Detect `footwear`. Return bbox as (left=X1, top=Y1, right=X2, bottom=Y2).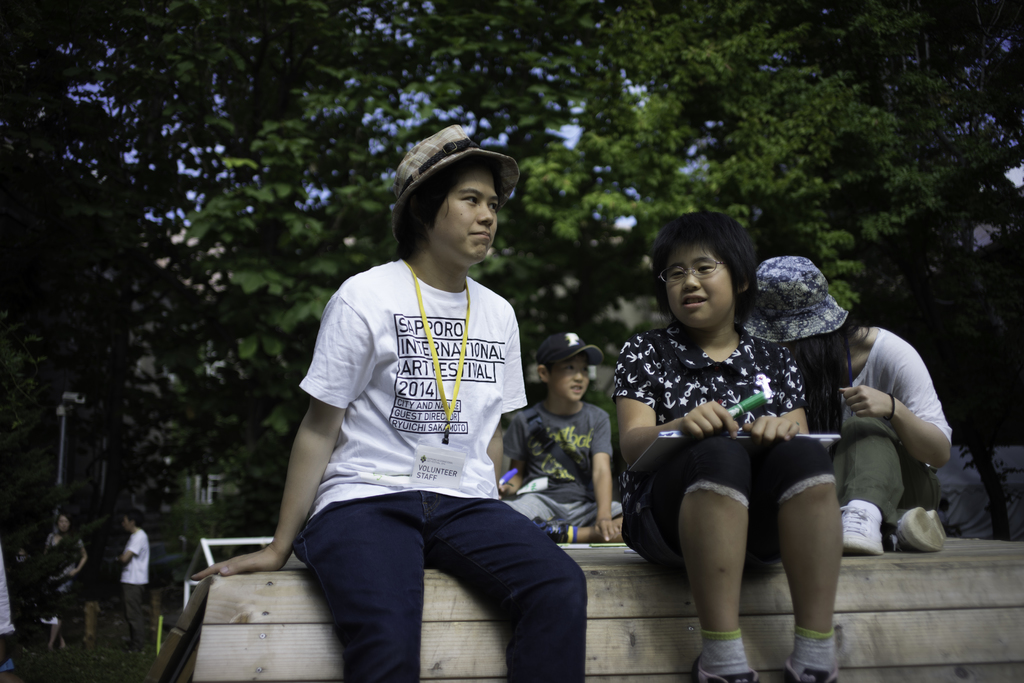
(left=840, top=501, right=886, bottom=559).
